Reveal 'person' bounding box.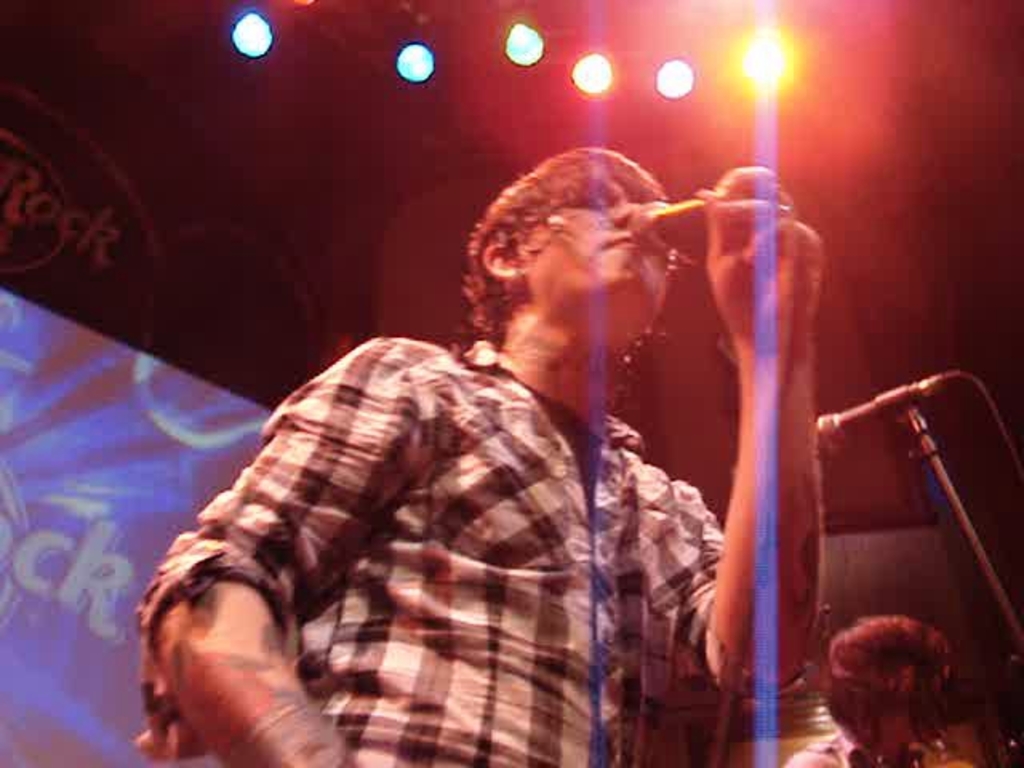
Revealed: region(782, 613, 949, 766).
